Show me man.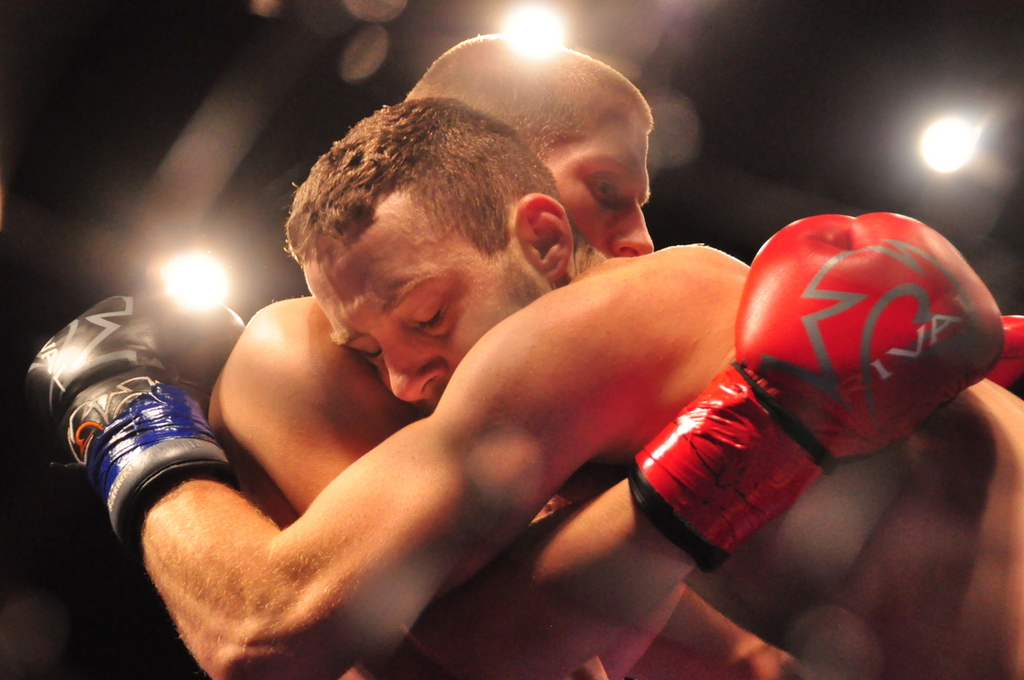
man is here: select_region(203, 25, 1023, 679).
